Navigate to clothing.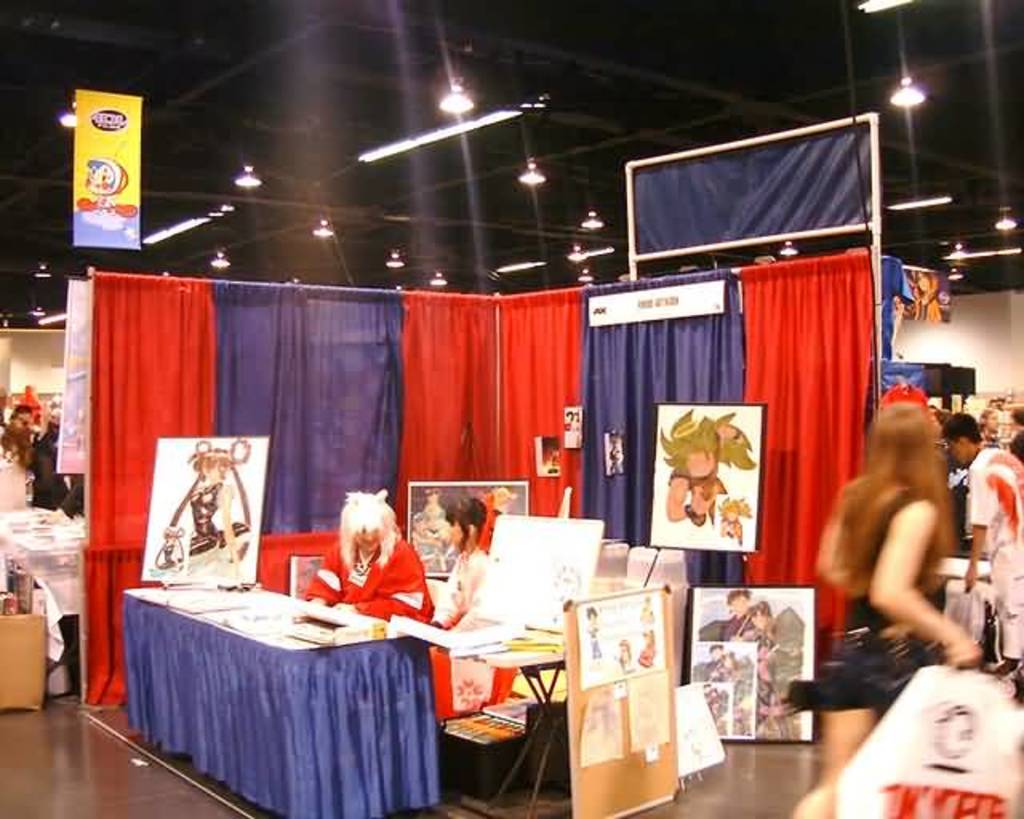
Navigation target: (x1=728, y1=600, x2=819, y2=733).
